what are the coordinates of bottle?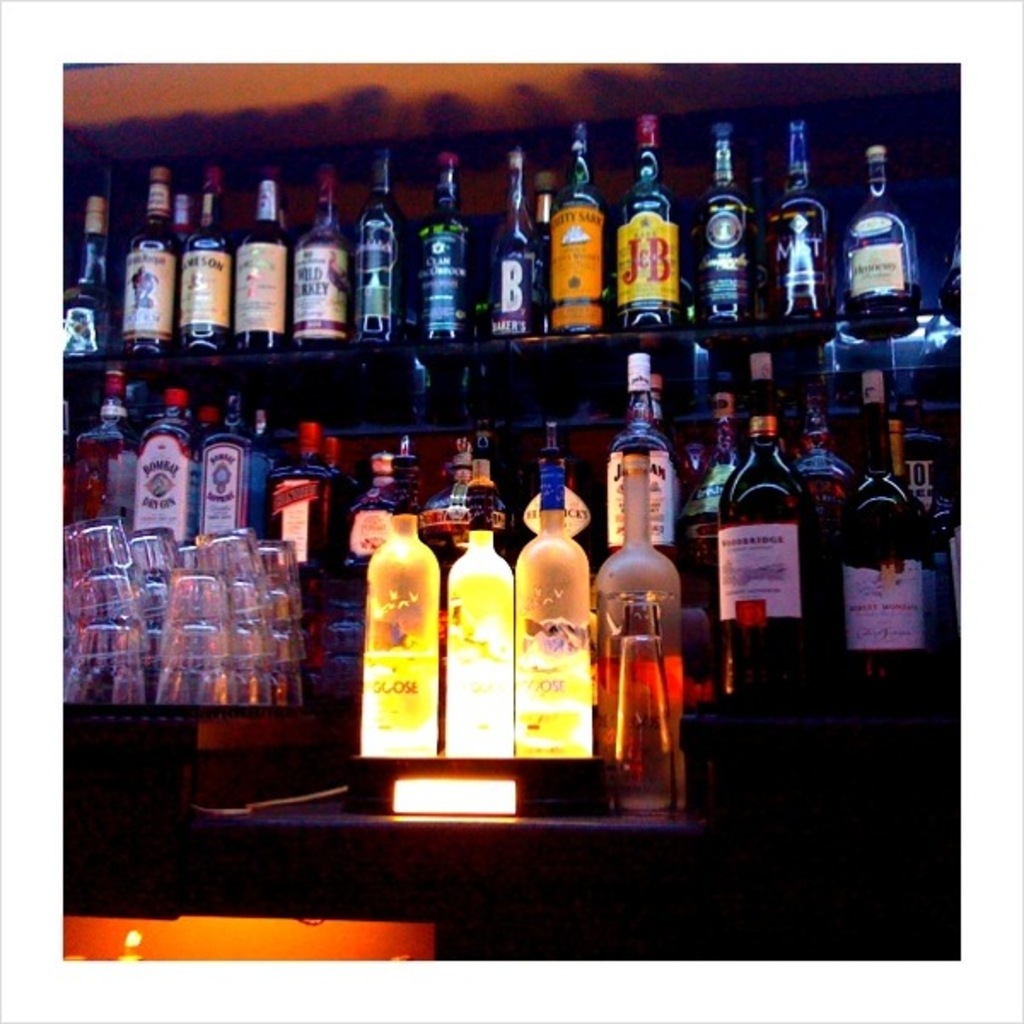
left=527, top=162, right=560, bottom=229.
